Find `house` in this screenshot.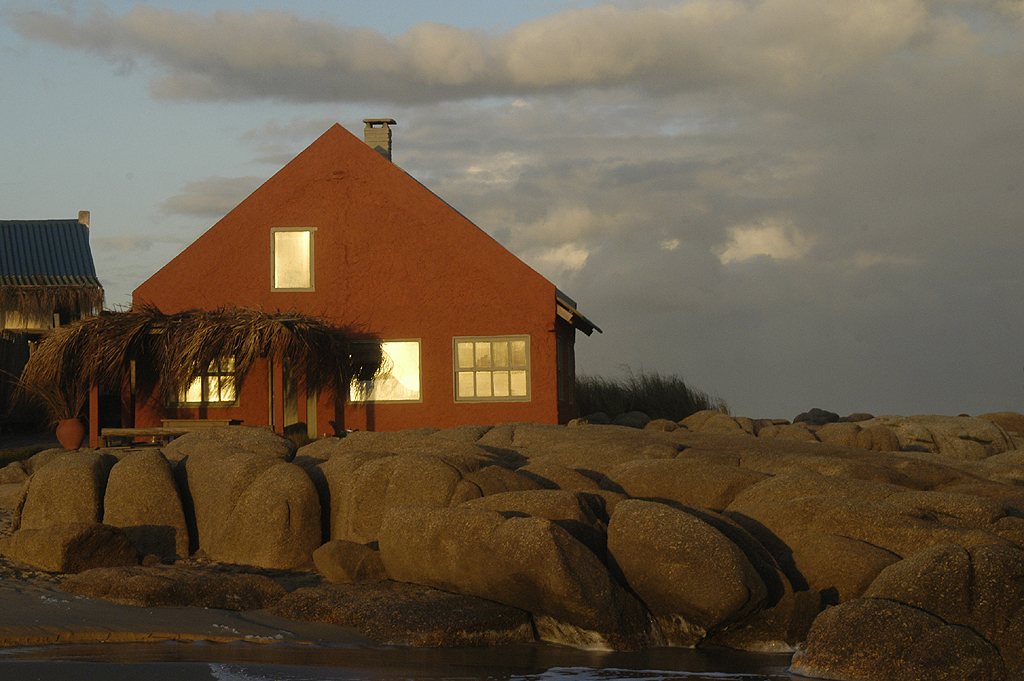
The bounding box for `house` is pyautogui.locateOnScreen(100, 96, 589, 488).
